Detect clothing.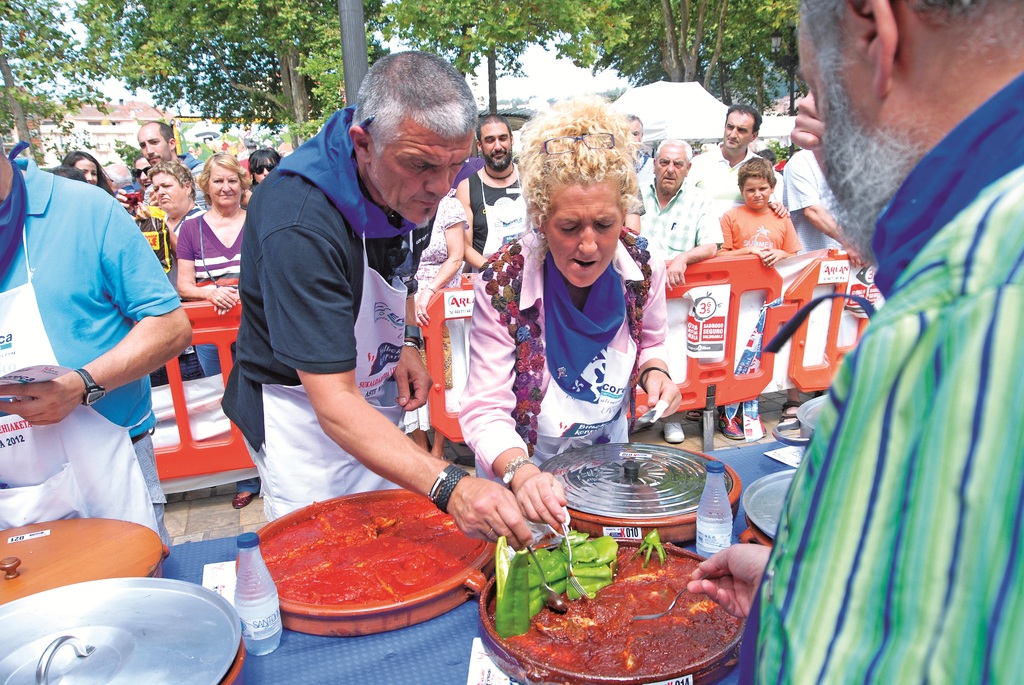
Detected at detection(102, 185, 138, 210).
